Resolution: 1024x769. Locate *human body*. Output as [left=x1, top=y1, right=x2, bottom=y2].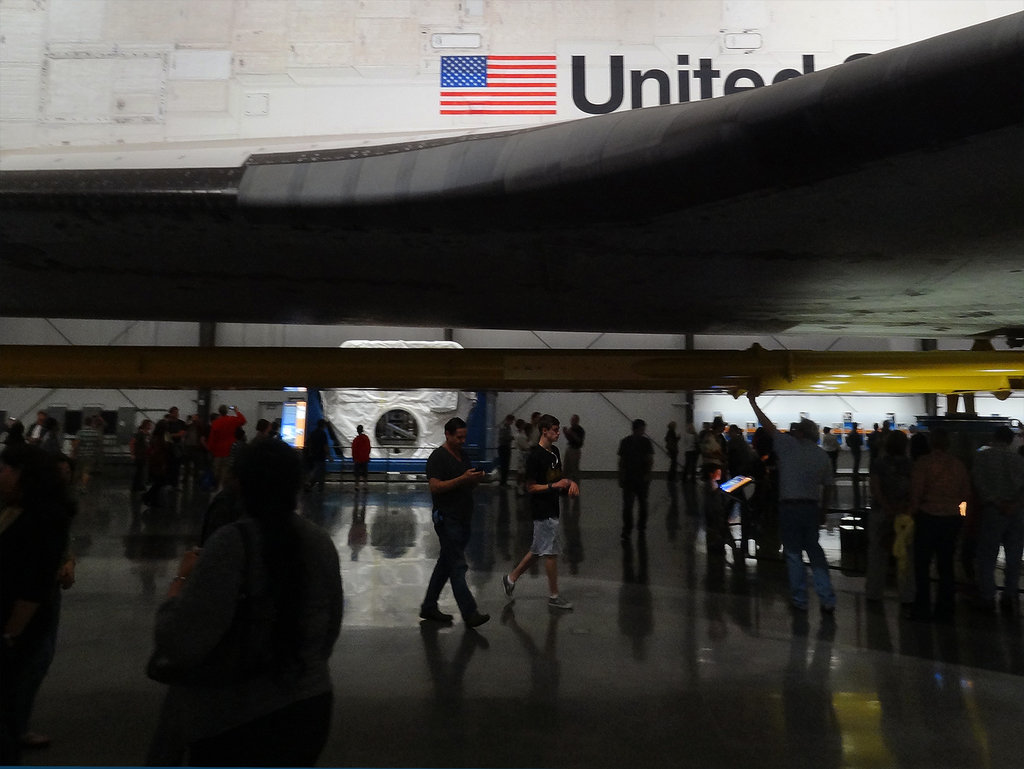
[left=563, top=426, right=591, bottom=489].
